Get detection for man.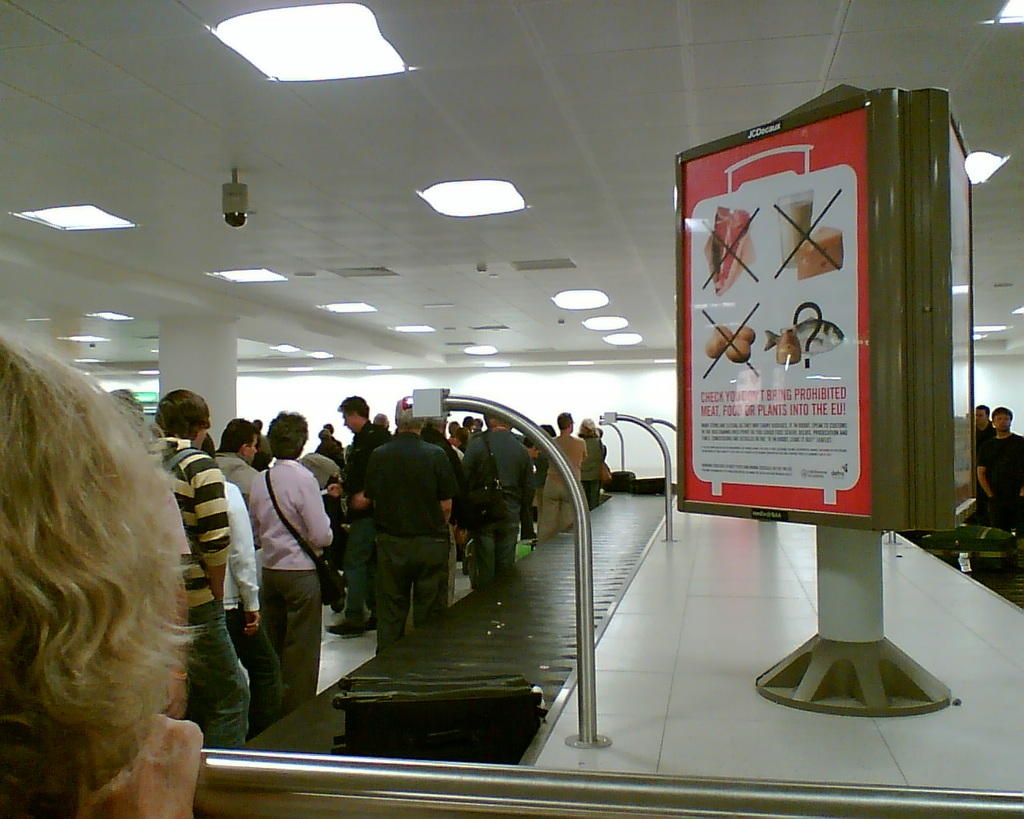
Detection: <box>316,428,342,469</box>.
